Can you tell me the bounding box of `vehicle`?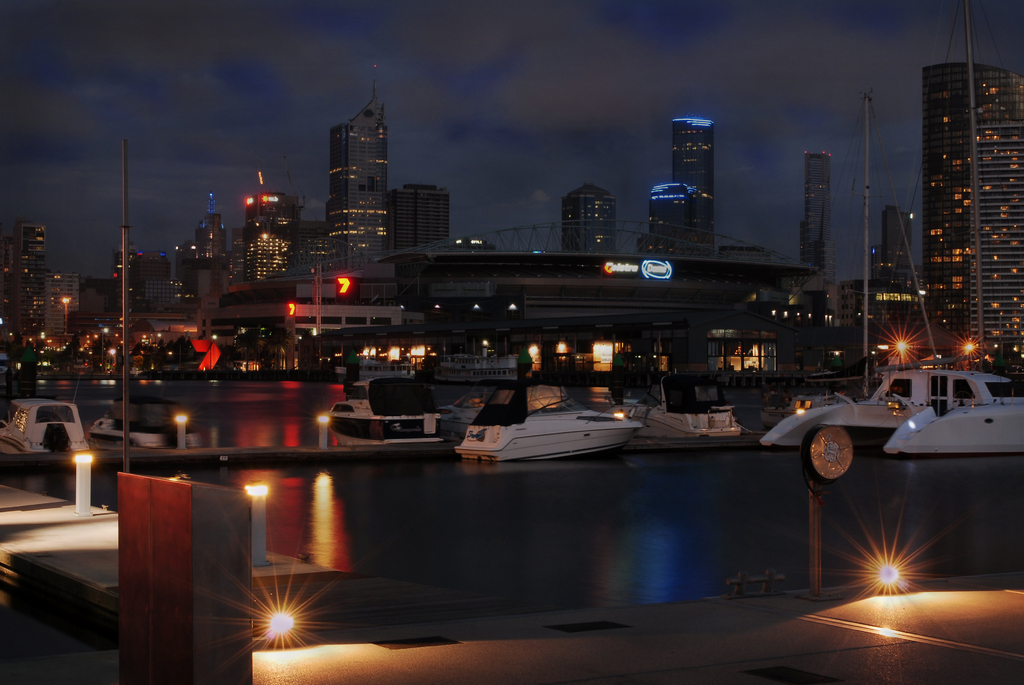
<region>90, 423, 202, 452</region>.
